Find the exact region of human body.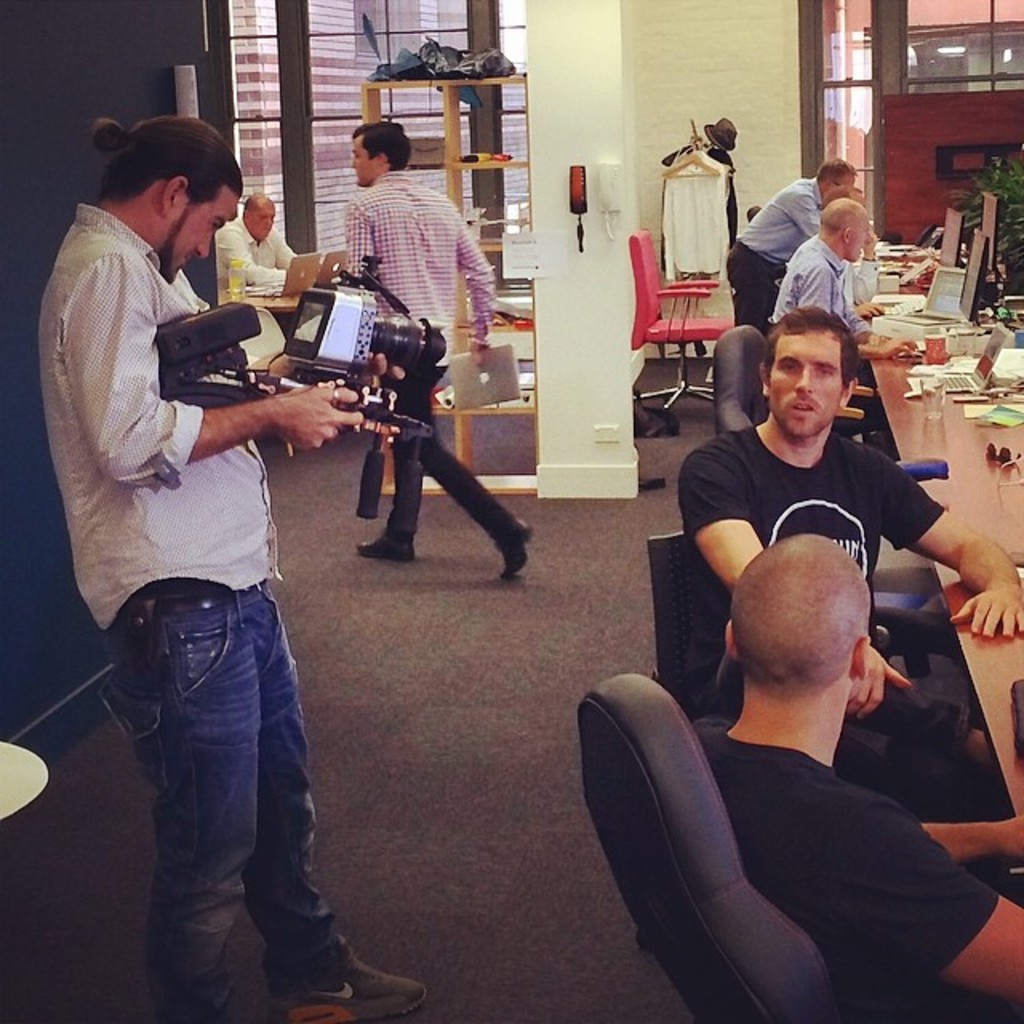
Exact region: 211,214,314,294.
